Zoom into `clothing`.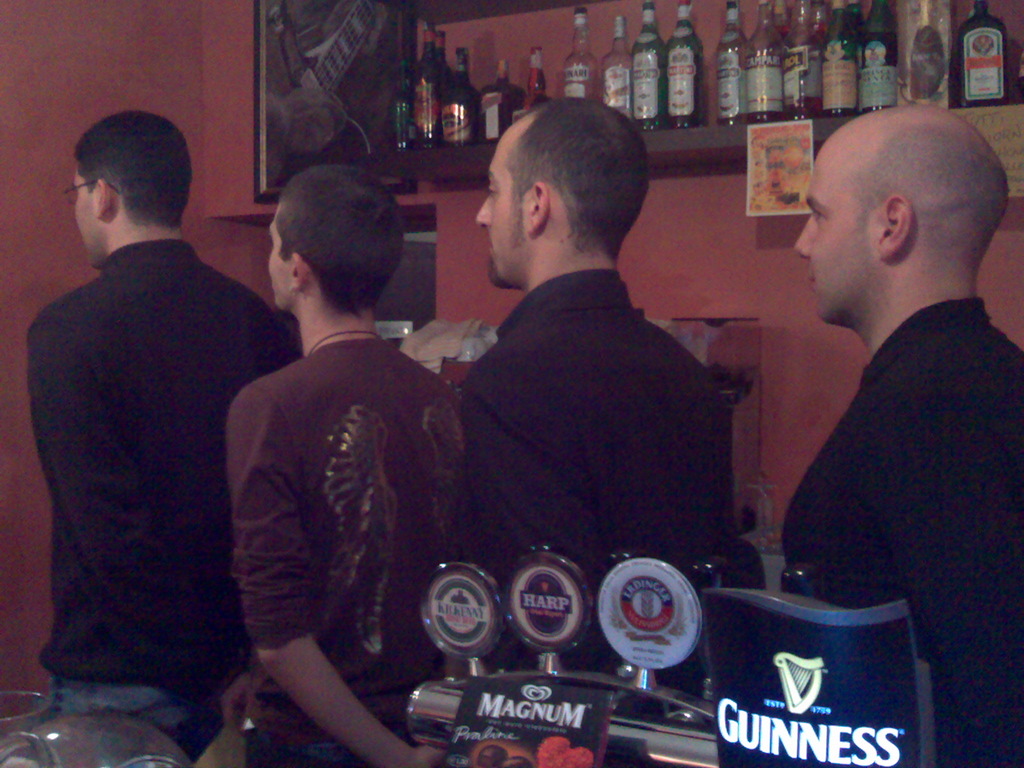
Zoom target: x1=225 y1=333 x2=452 y2=767.
